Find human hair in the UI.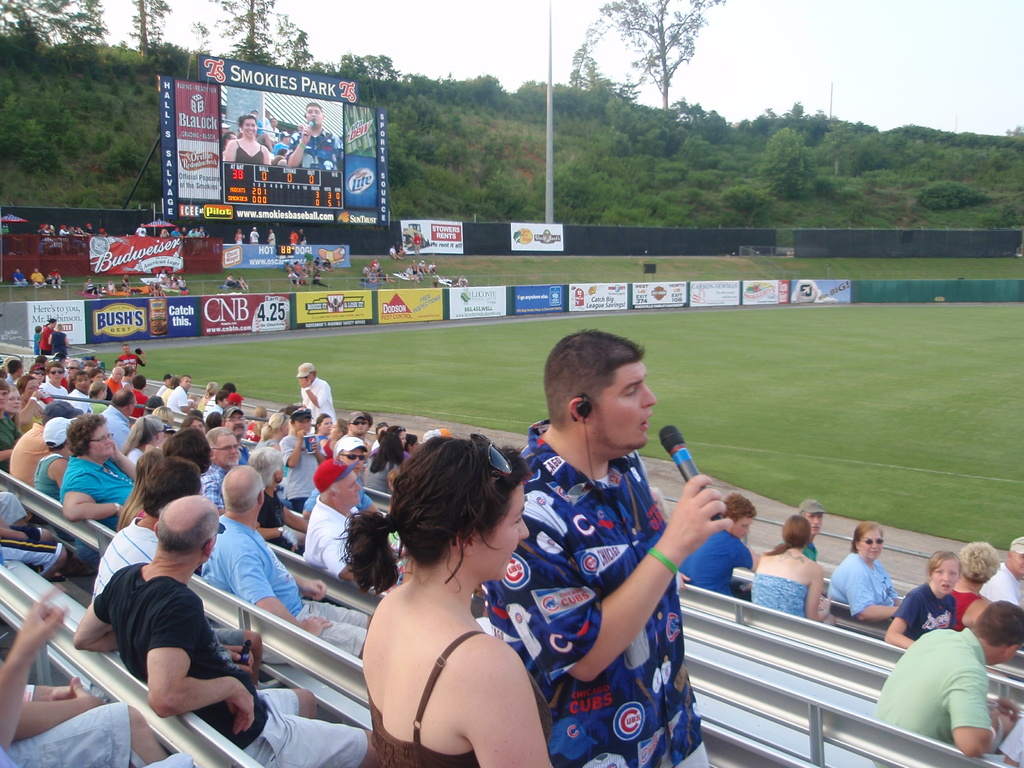
UI element at (70,412,104,455).
